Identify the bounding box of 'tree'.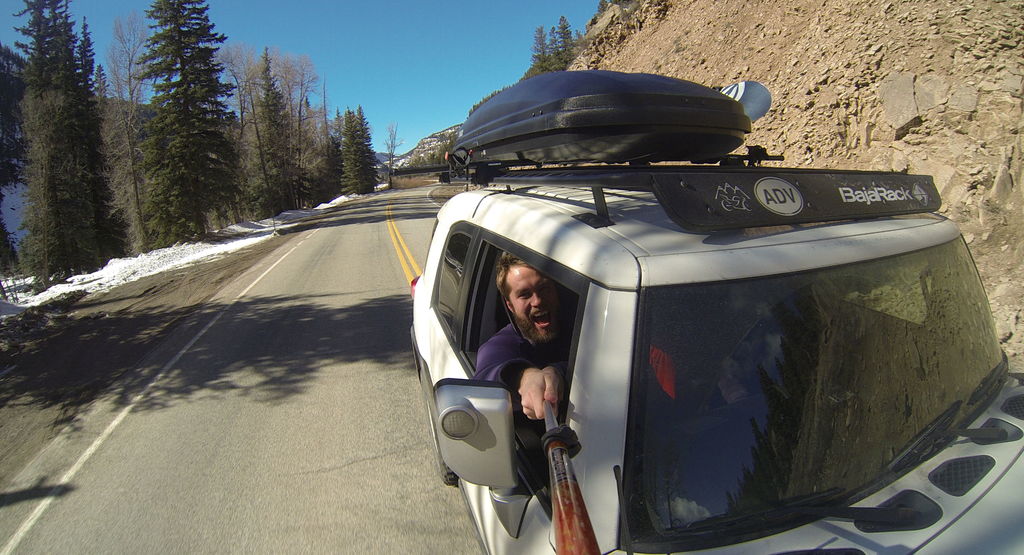
Rect(119, 0, 239, 240).
